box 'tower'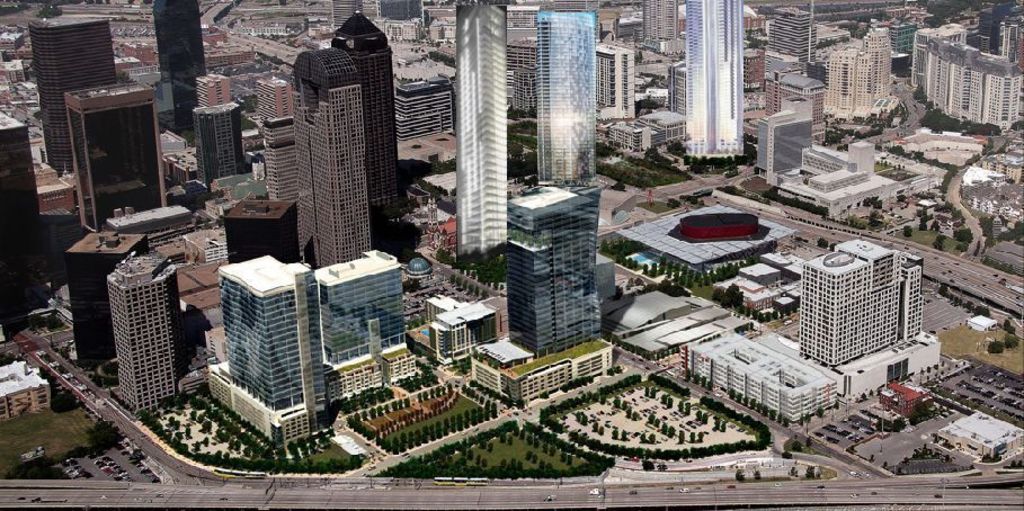
[left=678, top=0, right=746, bottom=155]
